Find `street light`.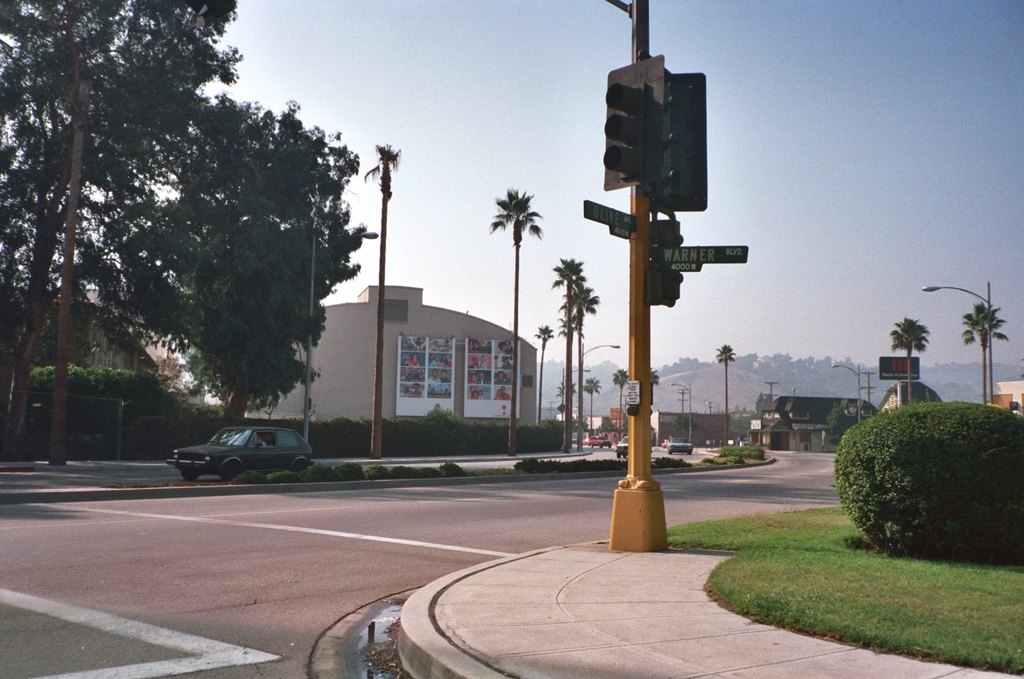
bbox=(558, 363, 595, 437).
